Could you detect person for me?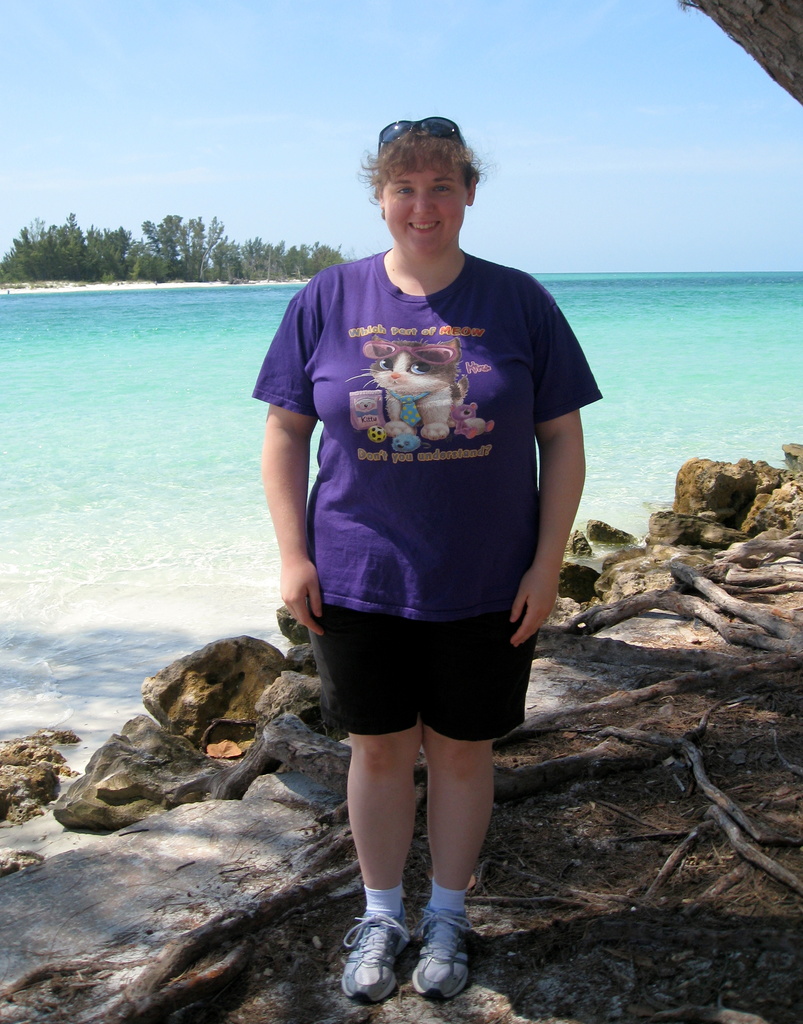
Detection result: rect(253, 118, 603, 1008).
